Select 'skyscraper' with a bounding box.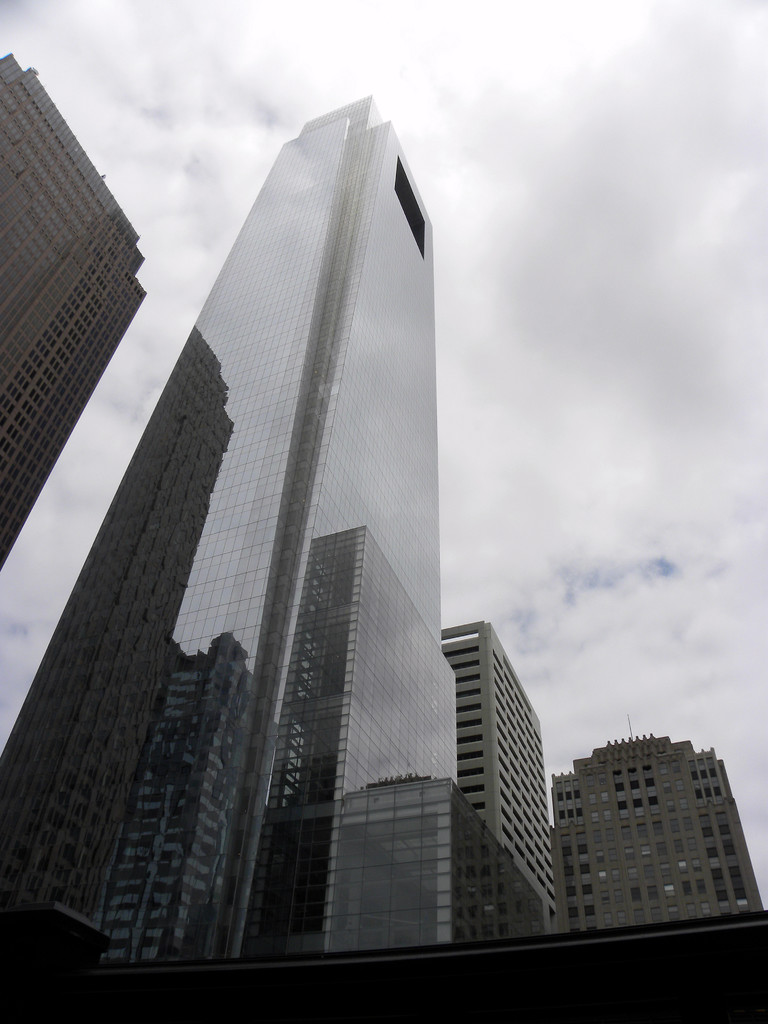
{"x1": 447, "y1": 614, "x2": 561, "y2": 941}.
